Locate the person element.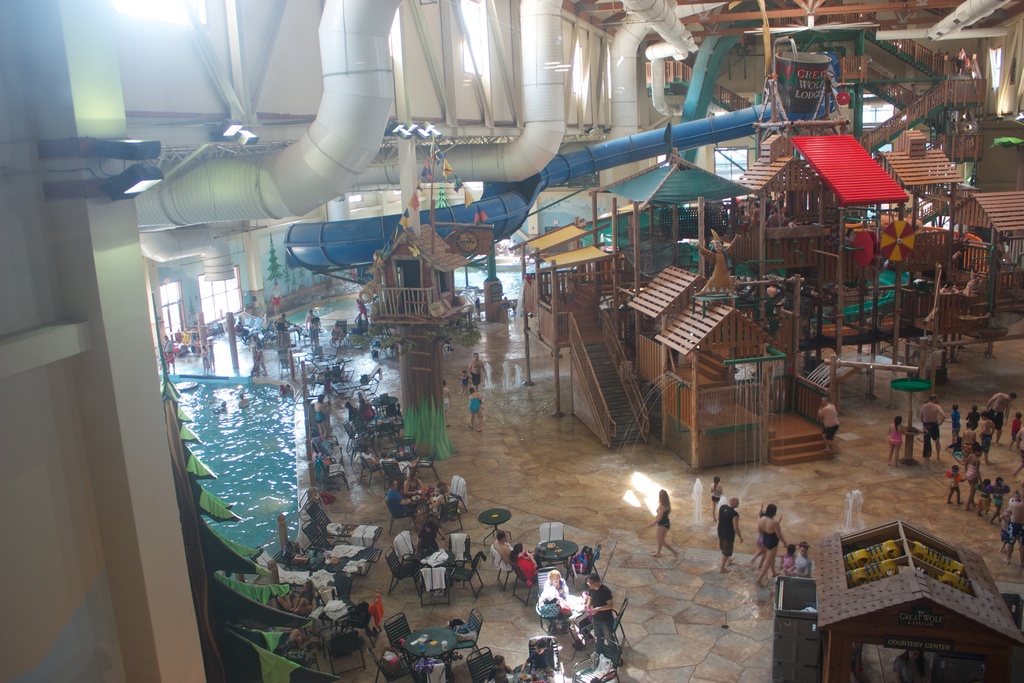
Element bbox: [322,366,333,391].
